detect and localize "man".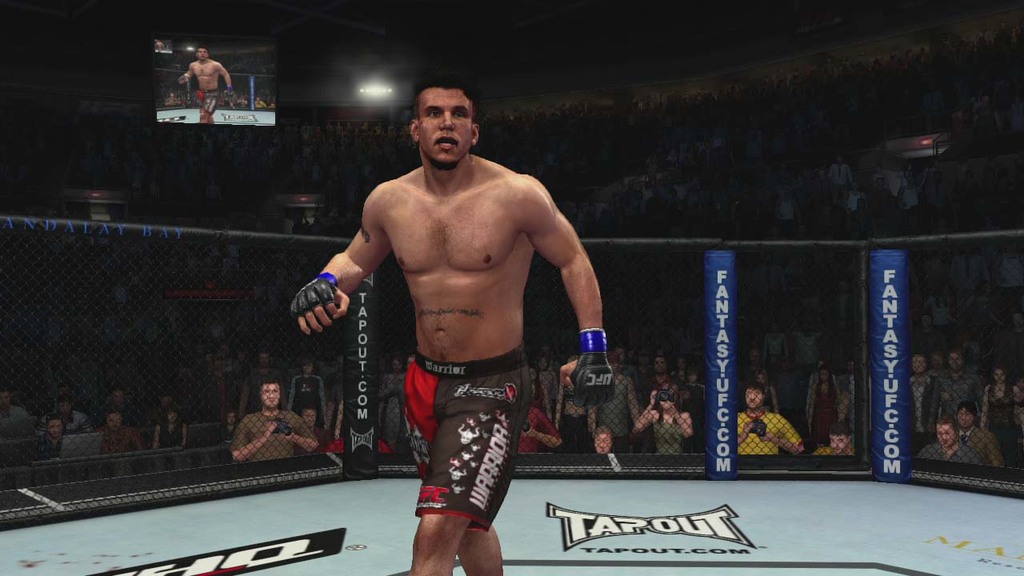
Localized at 100, 410, 150, 454.
